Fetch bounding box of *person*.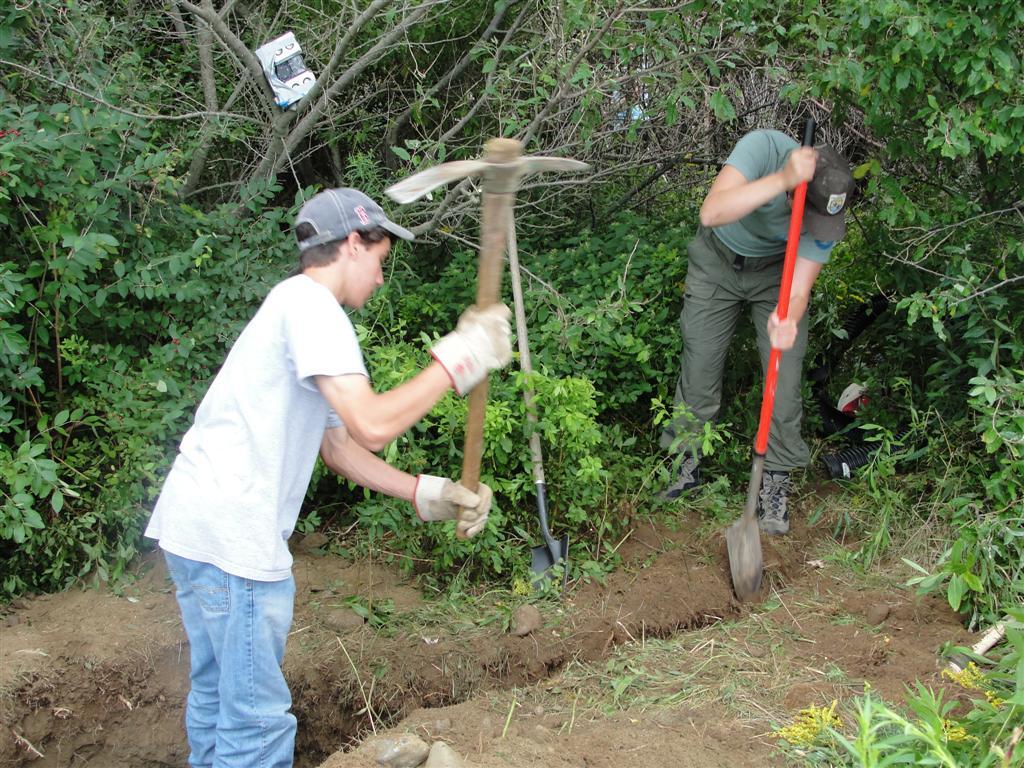
Bbox: l=669, t=92, r=847, b=591.
